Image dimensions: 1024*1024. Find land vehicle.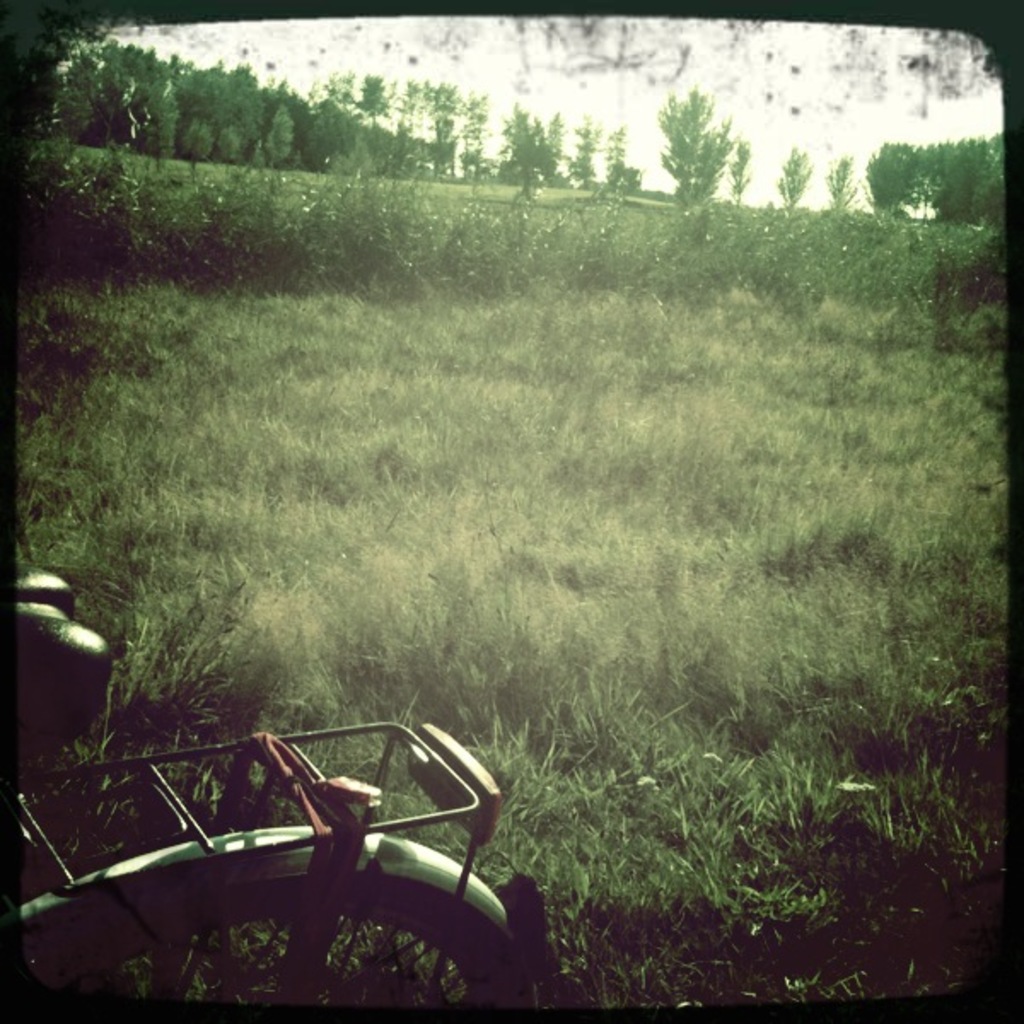
[left=0, top=623, right=543, bottom=1009].
